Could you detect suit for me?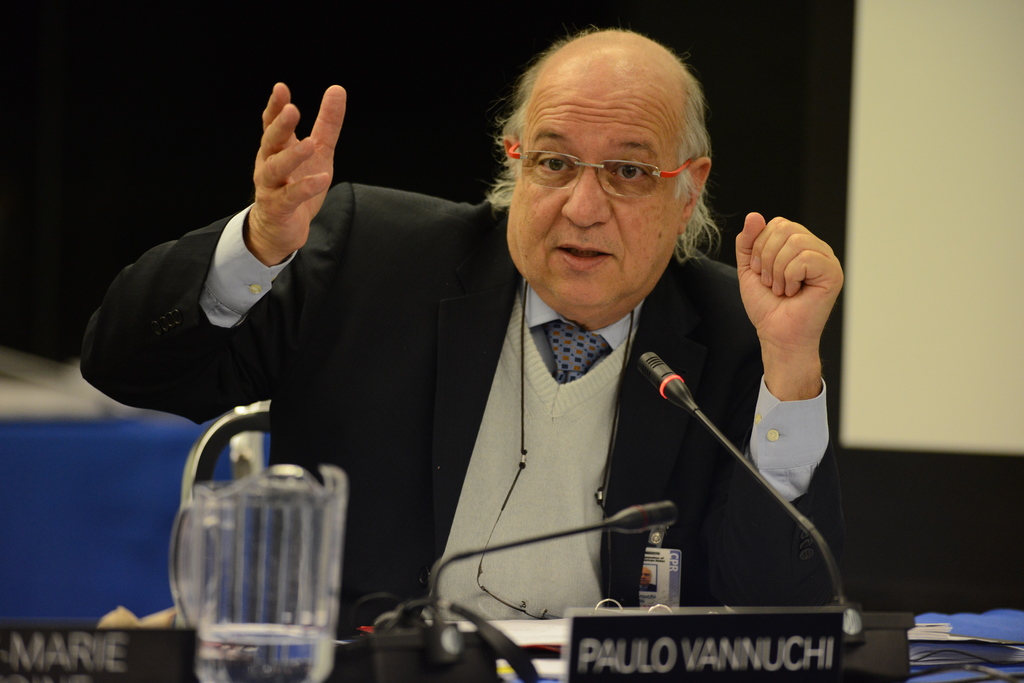
Detection result: box=[79, 177, 847, 637].
